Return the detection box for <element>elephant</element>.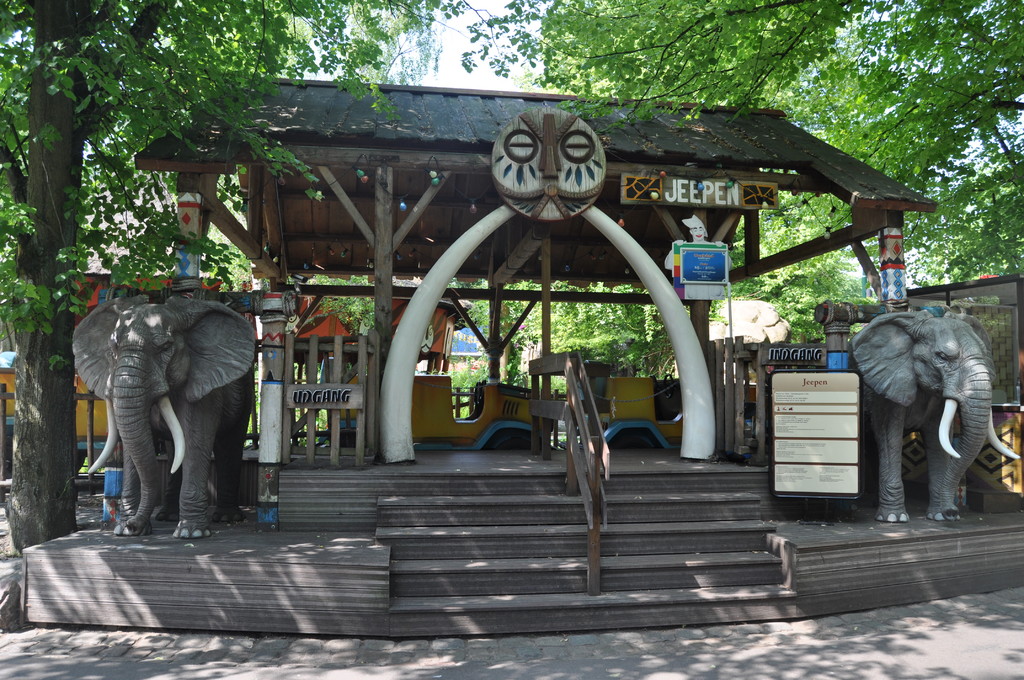
[x1=68, y1=296, x2=255, y2=543].
